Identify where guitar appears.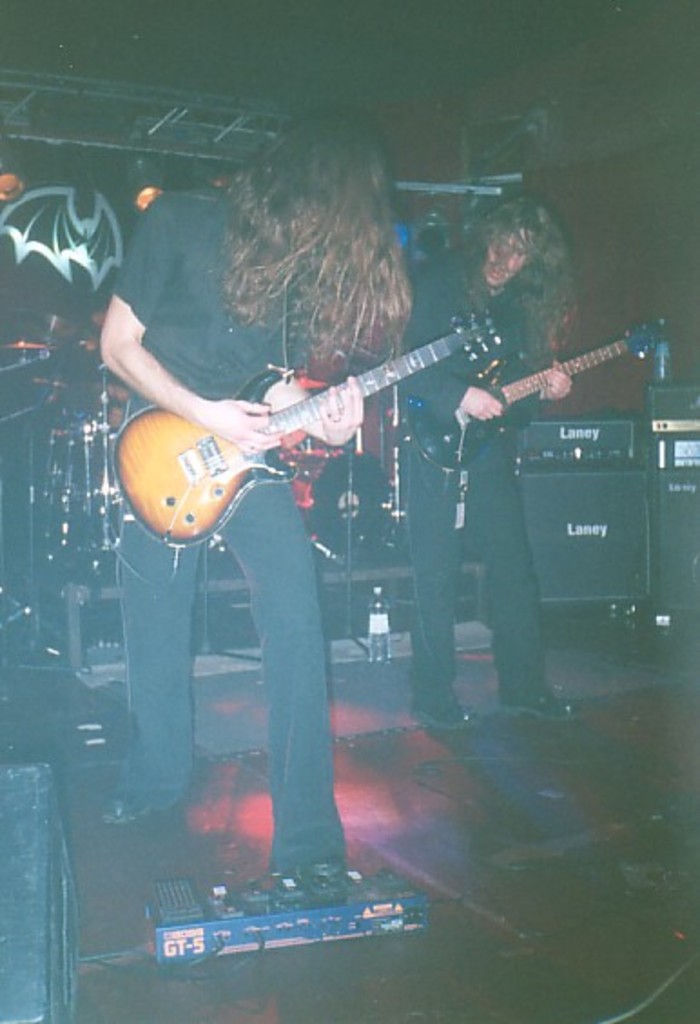
Appears at left=408, top=315, right=680, bottom=464.
